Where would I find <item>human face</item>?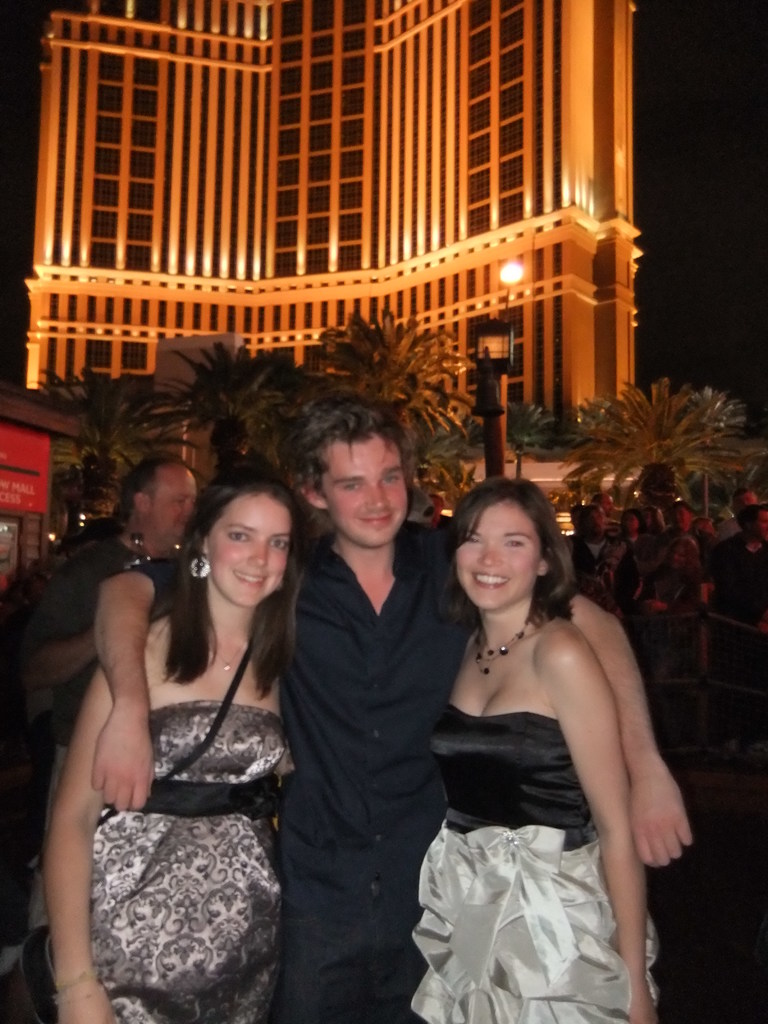
At pyautogui.locateOnScreen(216, 488, 303, 600).
